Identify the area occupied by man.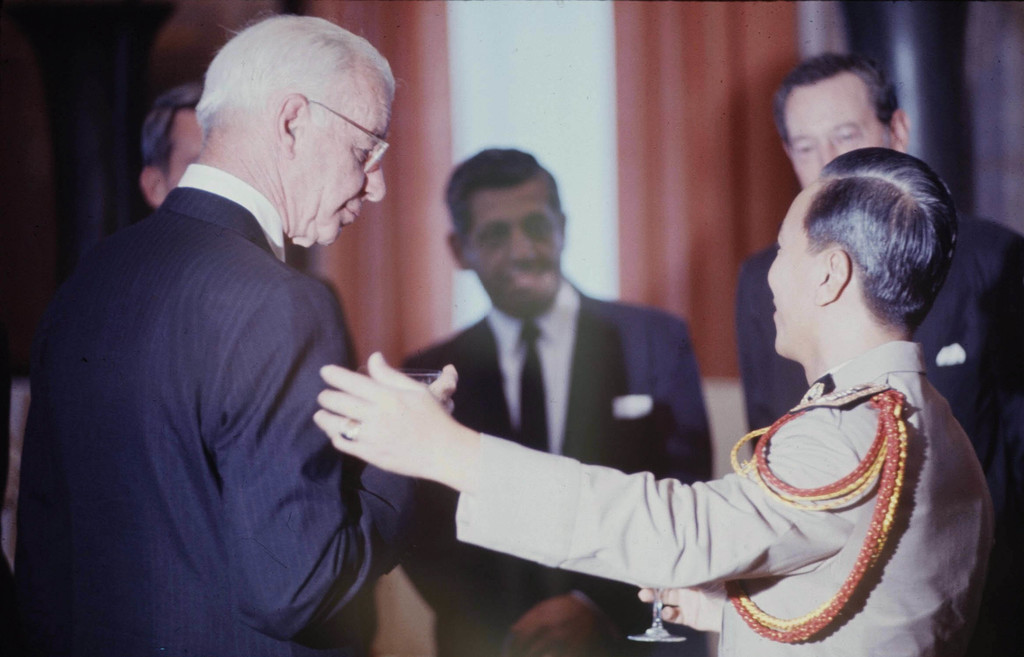
Area: (left=141, top=84, right=210, bottom=213).
